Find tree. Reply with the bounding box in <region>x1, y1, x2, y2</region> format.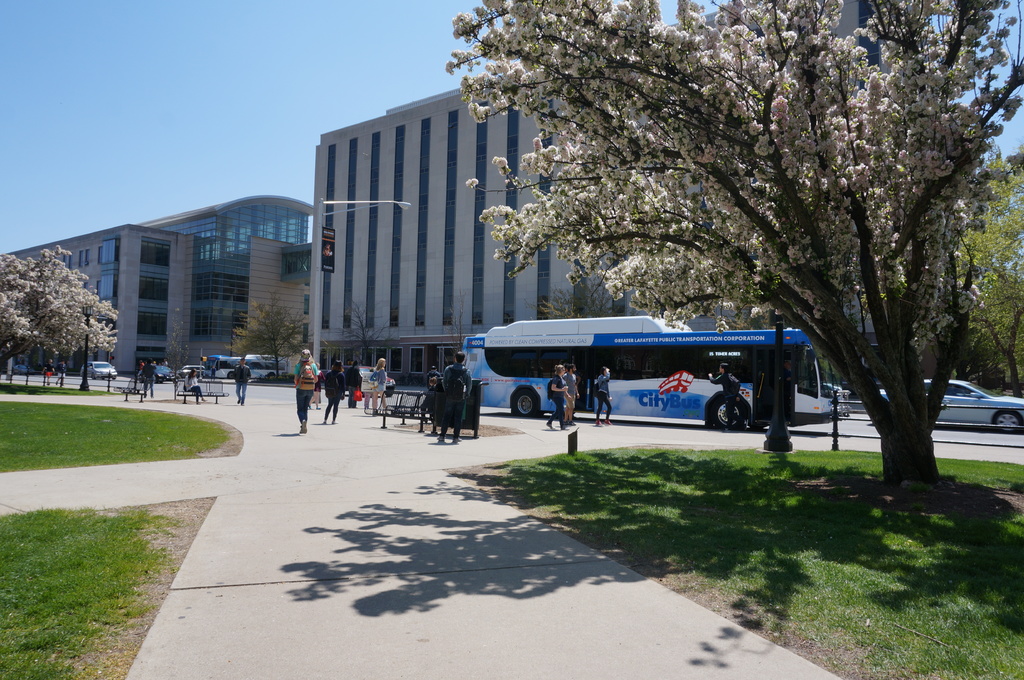
<region>225, 291, 304, 381</region>.
